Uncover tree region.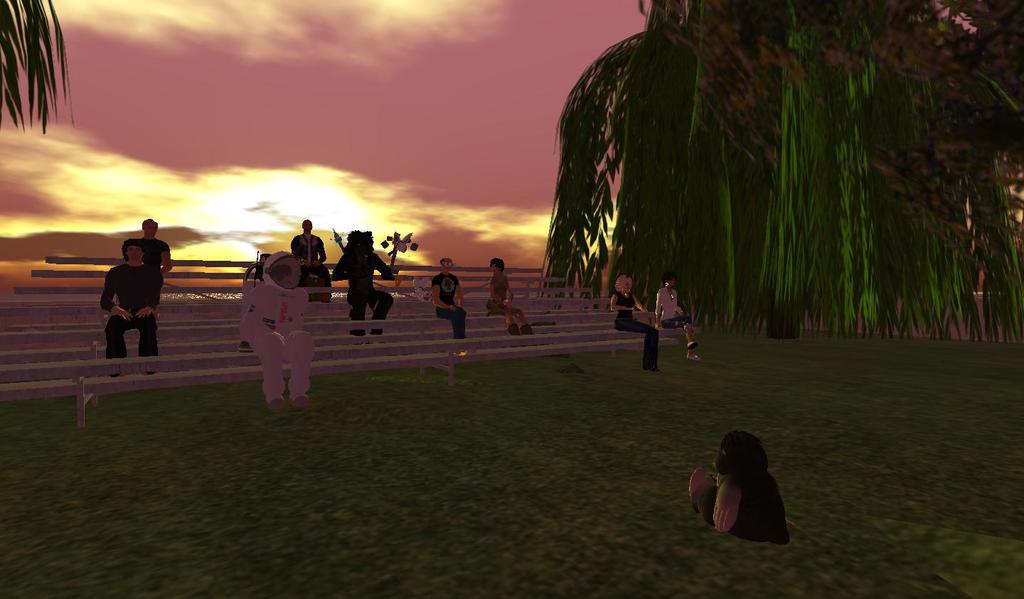
Uncovered: Rect(0, 0, 70, 137).
